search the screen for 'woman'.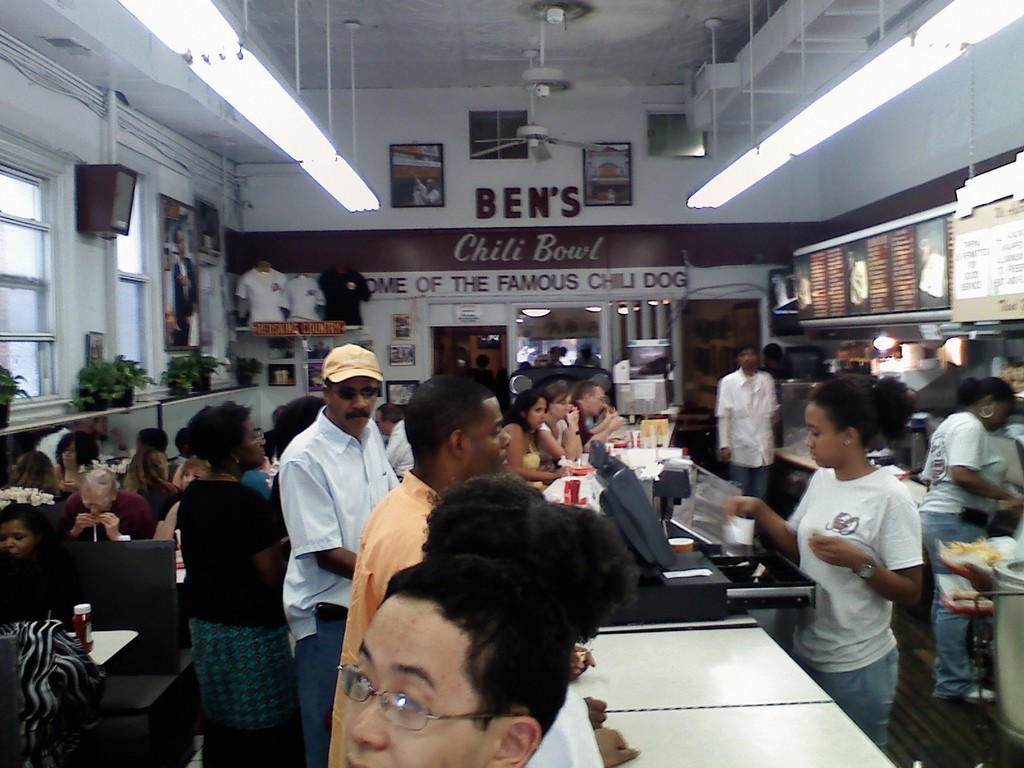
Found at pyautogui.locateOnScreen(724, 376, 925, 756).
